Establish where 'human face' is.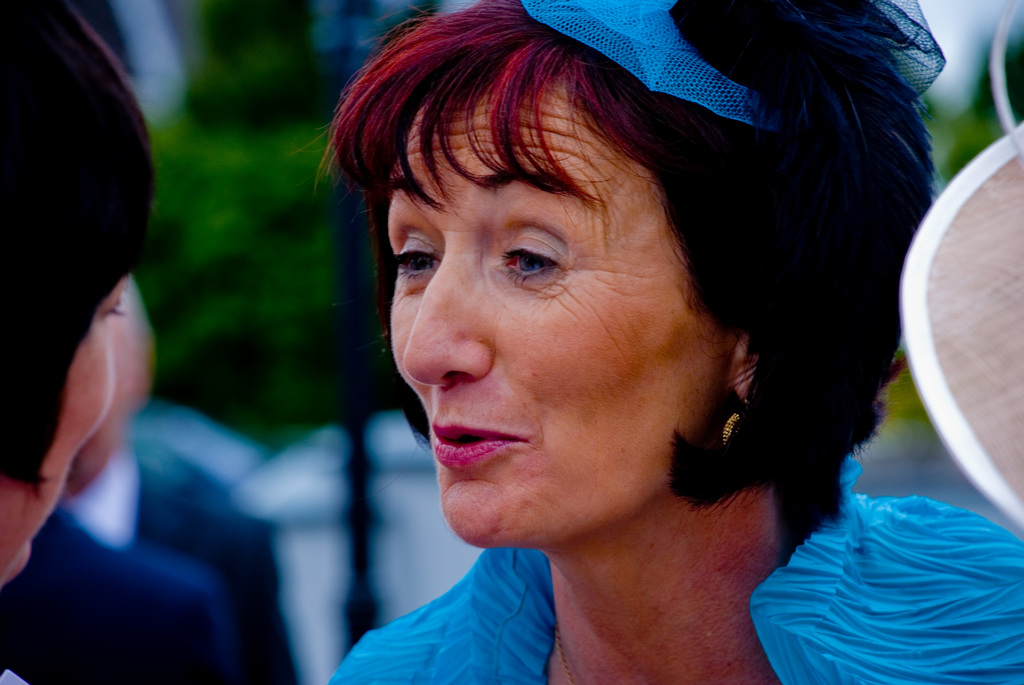
Established at {"left": 387, "top": 67, "right": 739, "bottom": 551}.
